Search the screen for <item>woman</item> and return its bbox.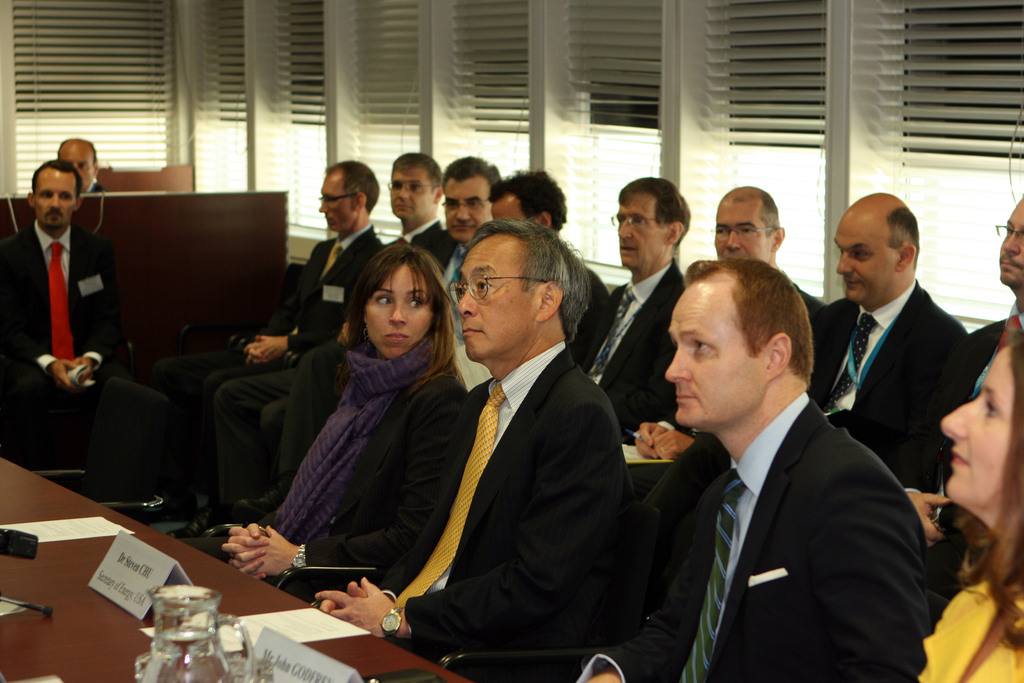
Found: detection(271, 230, 457, 634).
